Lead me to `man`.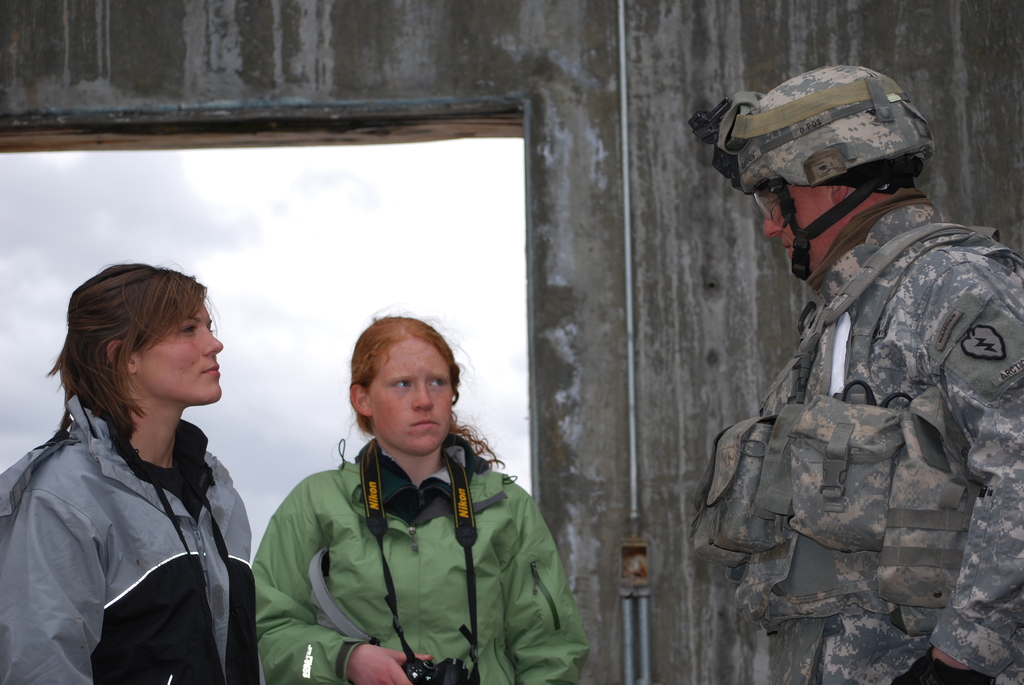
Lead to <region>664, 46, 1023, 684</region>.
